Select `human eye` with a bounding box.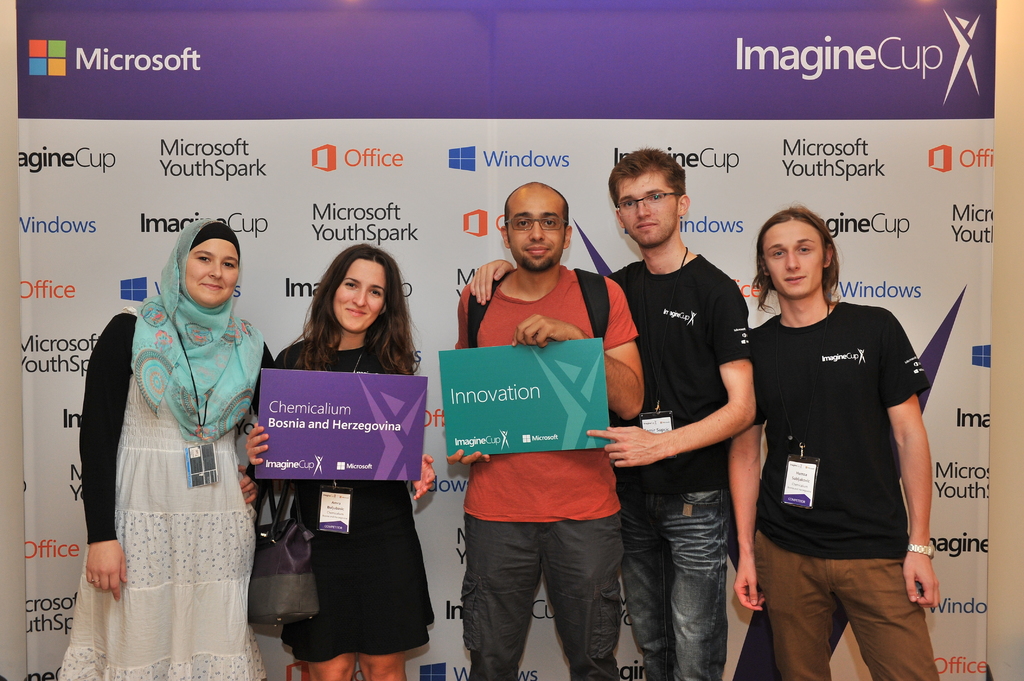
(x1=621, y1=200, x2=636, y2=208).
